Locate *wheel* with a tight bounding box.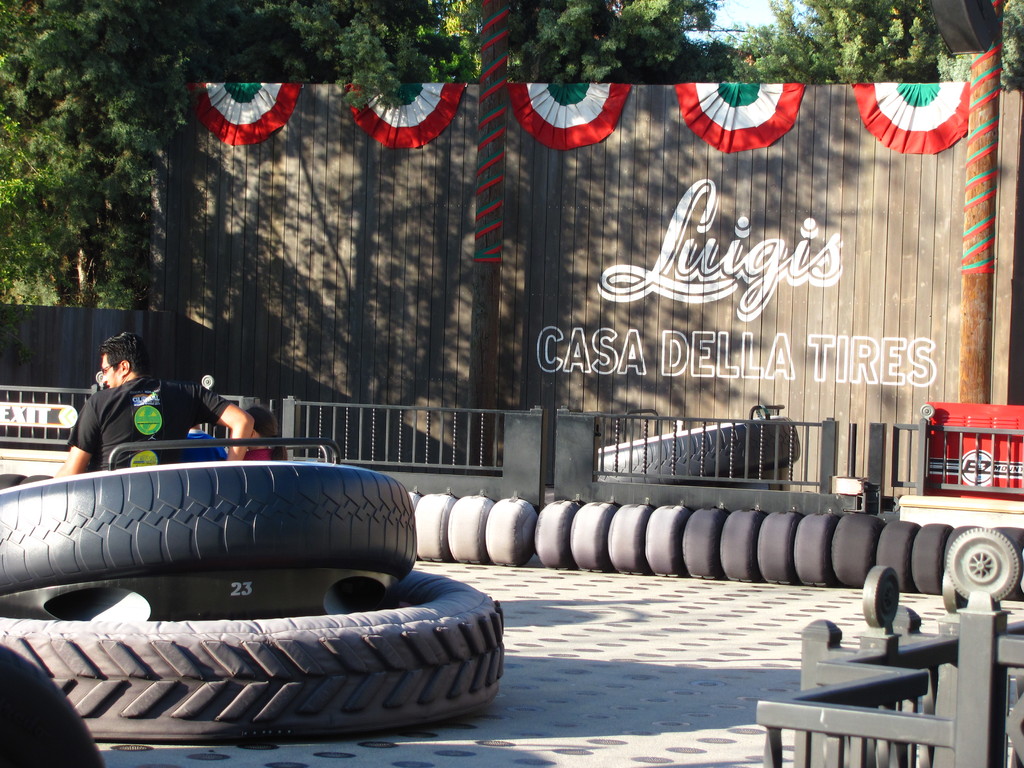
detection(877, 521, 919, 587).
